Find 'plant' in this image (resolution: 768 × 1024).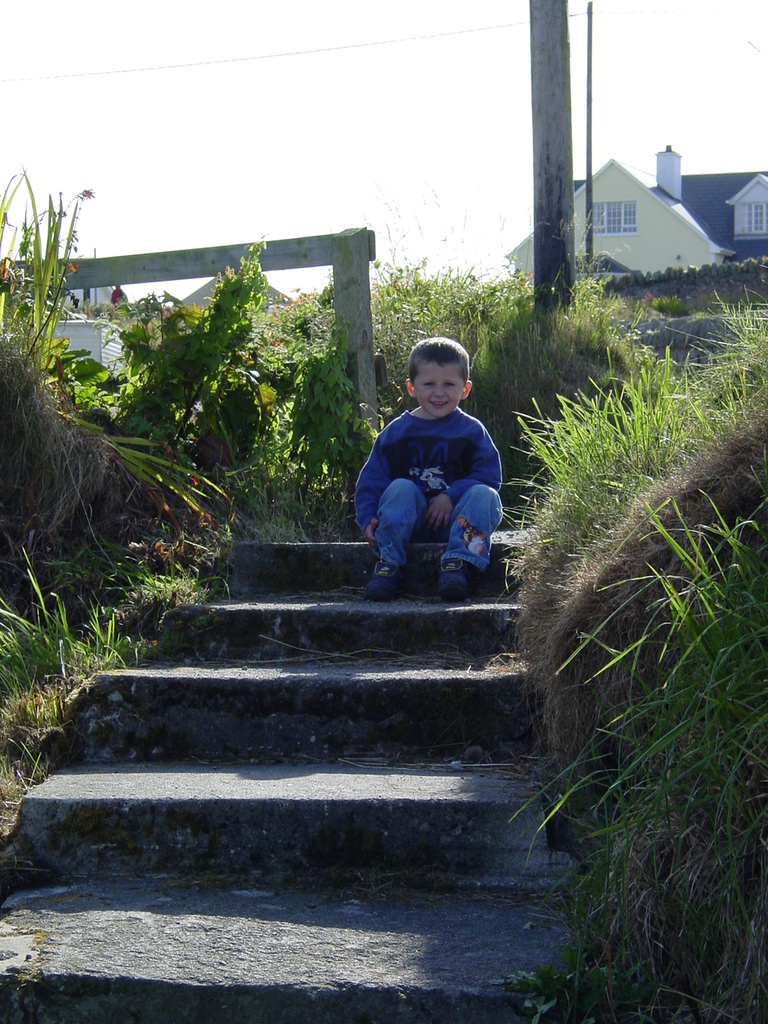
118/244/303/502.
